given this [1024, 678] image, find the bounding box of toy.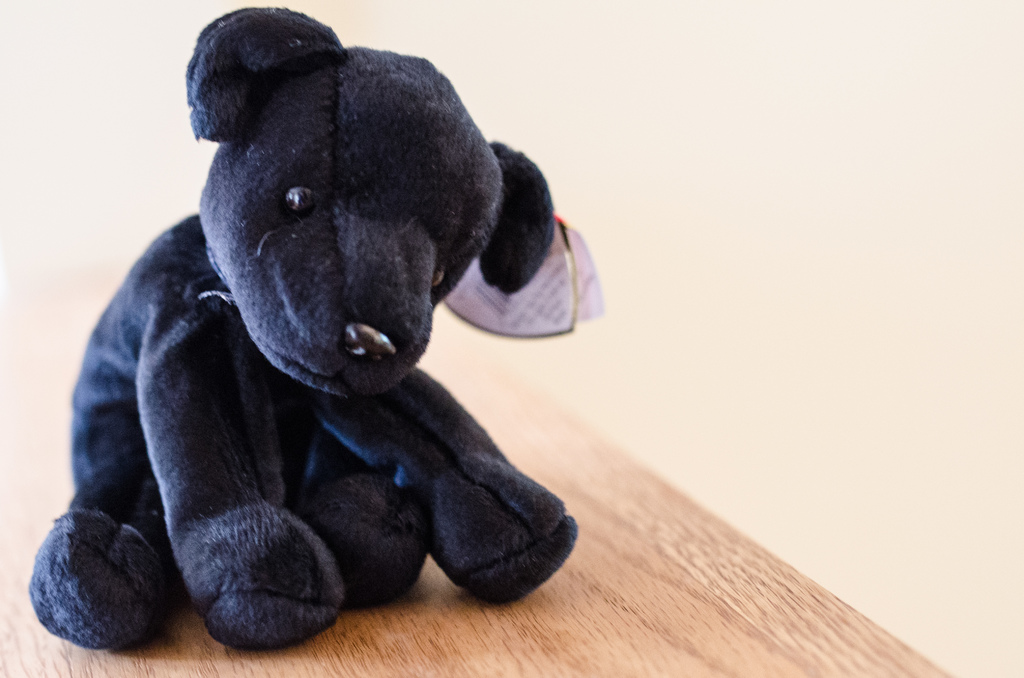
locate(26, 0, 584, 652).
